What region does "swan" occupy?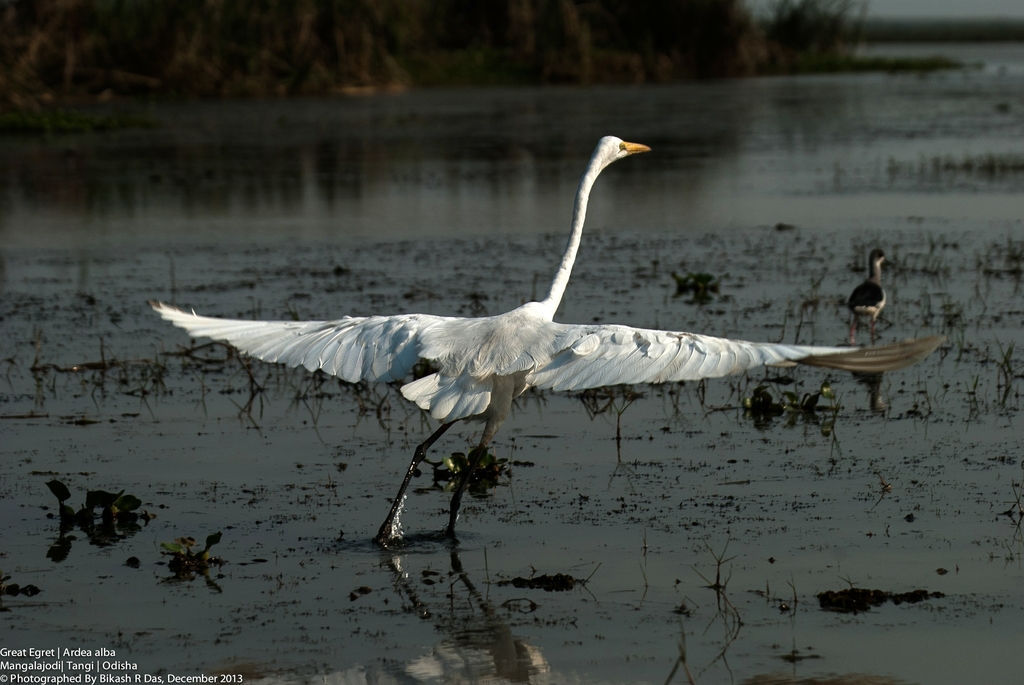
select_region(844, 241, 892, 346).
